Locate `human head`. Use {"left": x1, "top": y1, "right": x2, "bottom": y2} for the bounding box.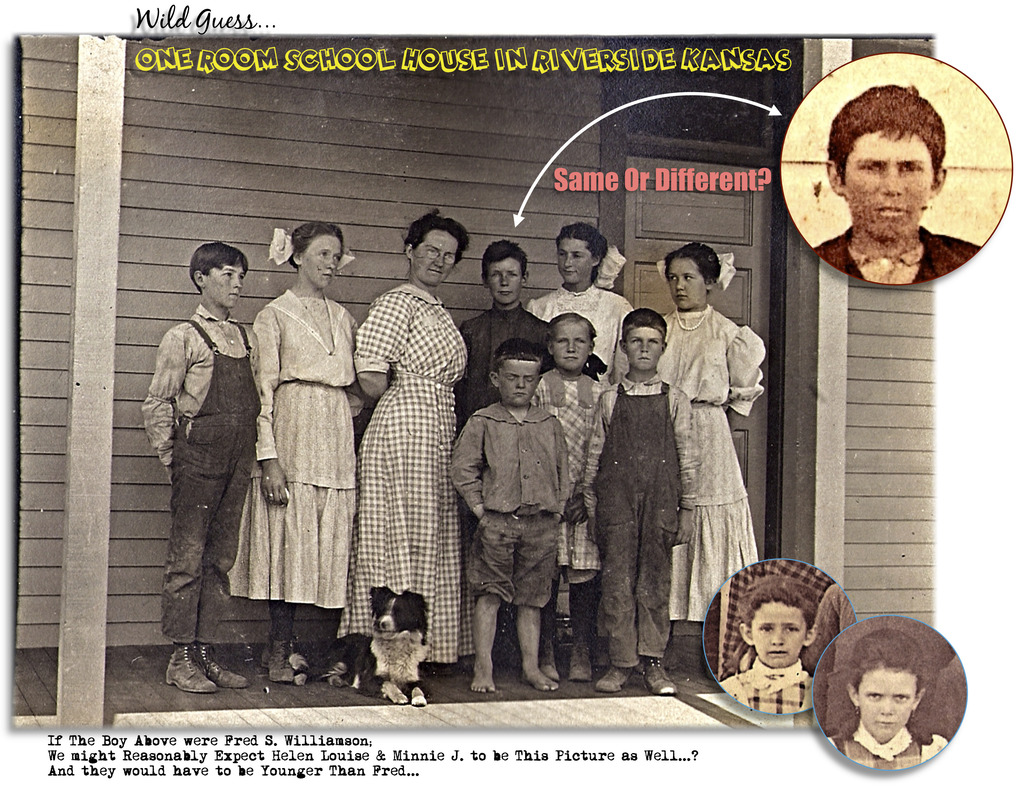
{"left": 557, "top": 222, "right": 612, "bottom": 285}.
